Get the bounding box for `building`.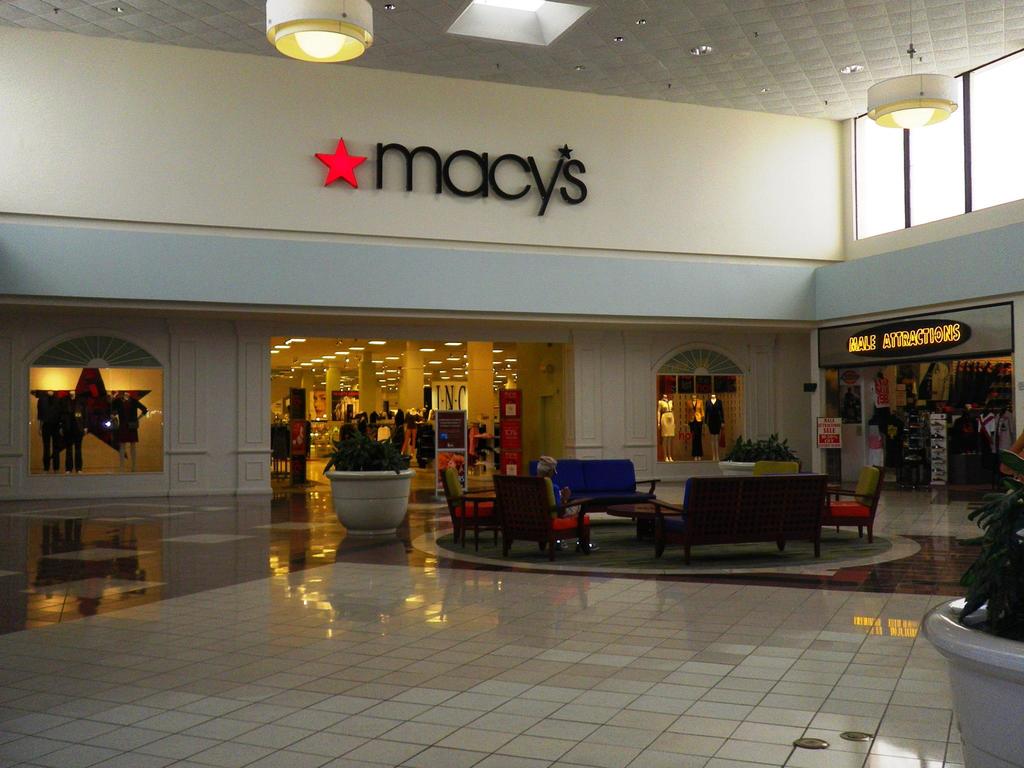
{"left": 0, "top": 0, "right": 1023, "bottom": 767}.
